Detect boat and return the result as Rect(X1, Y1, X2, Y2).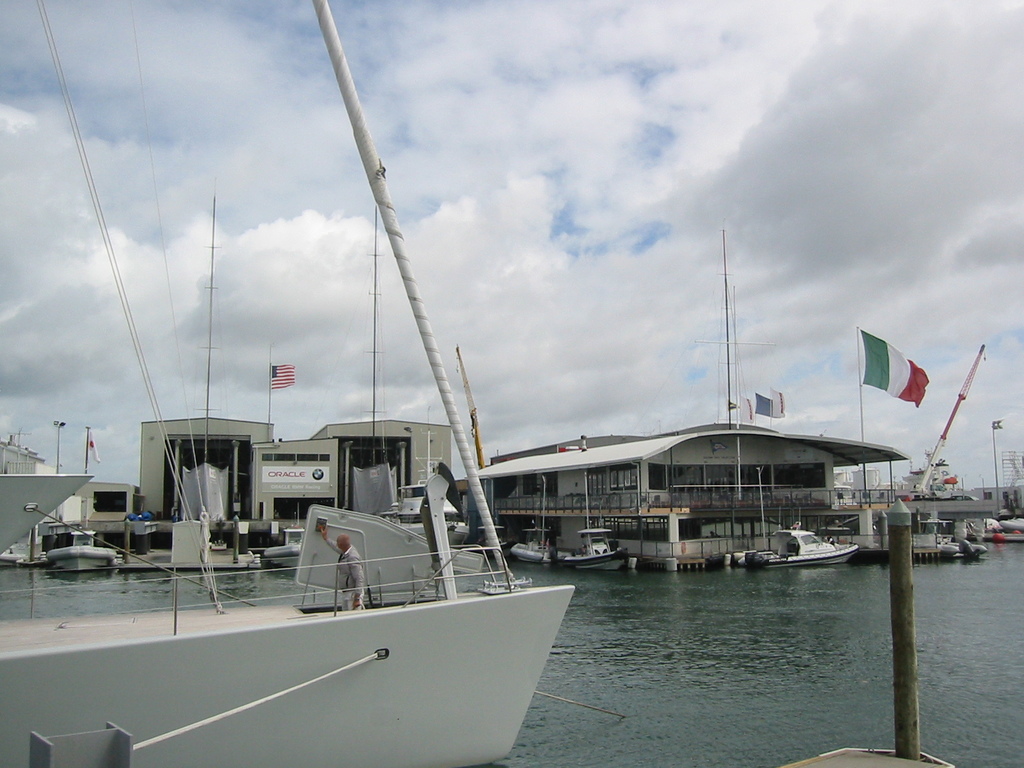
Rect(509, 520, 548, 569).
